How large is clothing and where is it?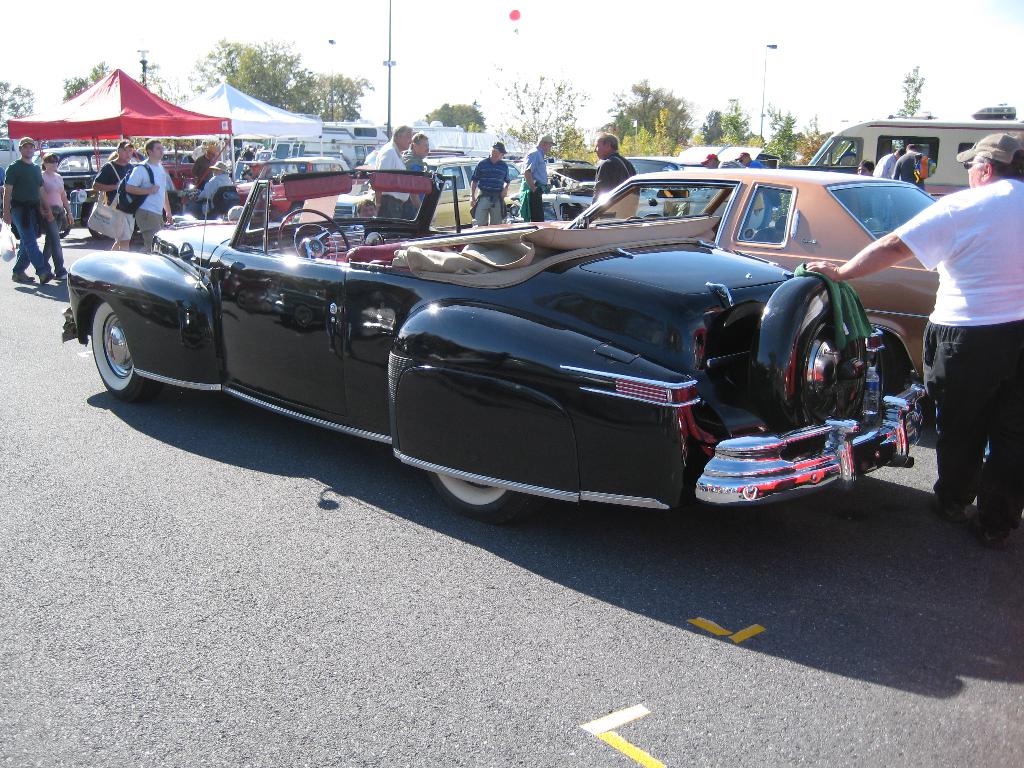
Bounding box: l=470, t=154, r=511, b=227.
